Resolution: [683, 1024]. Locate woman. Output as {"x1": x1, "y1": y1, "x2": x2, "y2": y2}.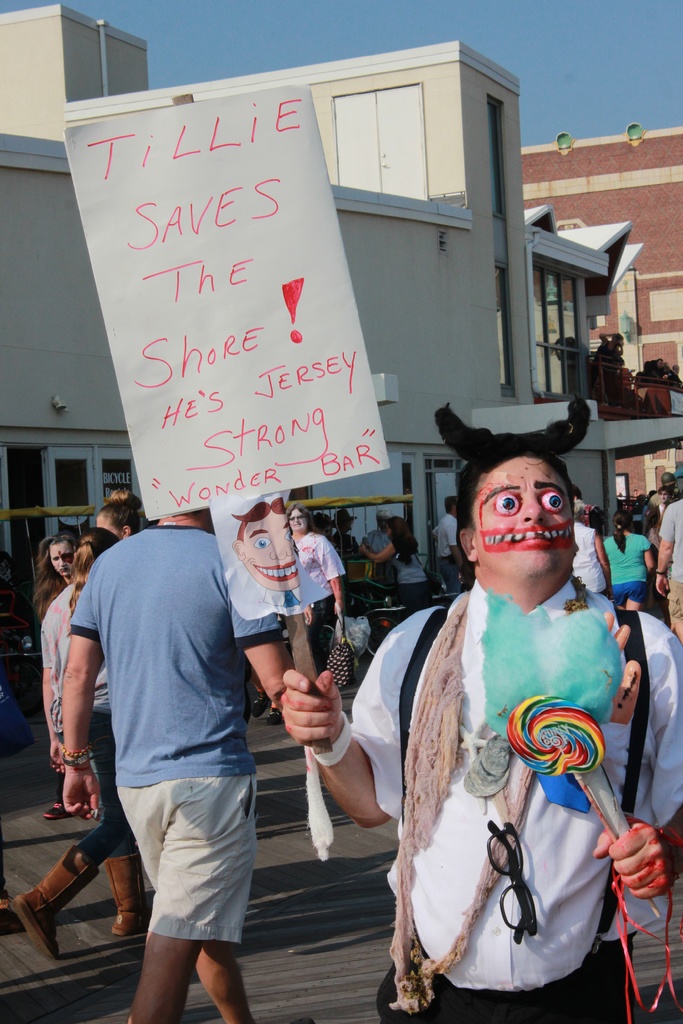
{"x1": 572, "y1": 499, "x2": 607, "y2": 595}.
